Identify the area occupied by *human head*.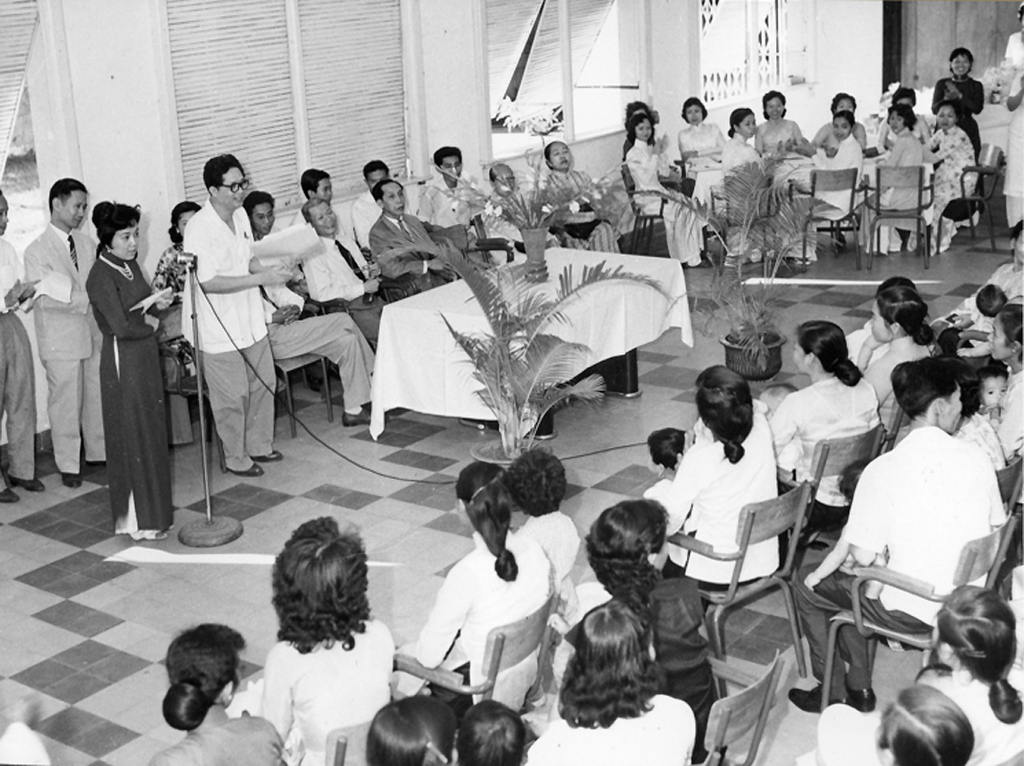
Area: {"left": 875, "top": 275, "right": 918, "bottom": 296}.
